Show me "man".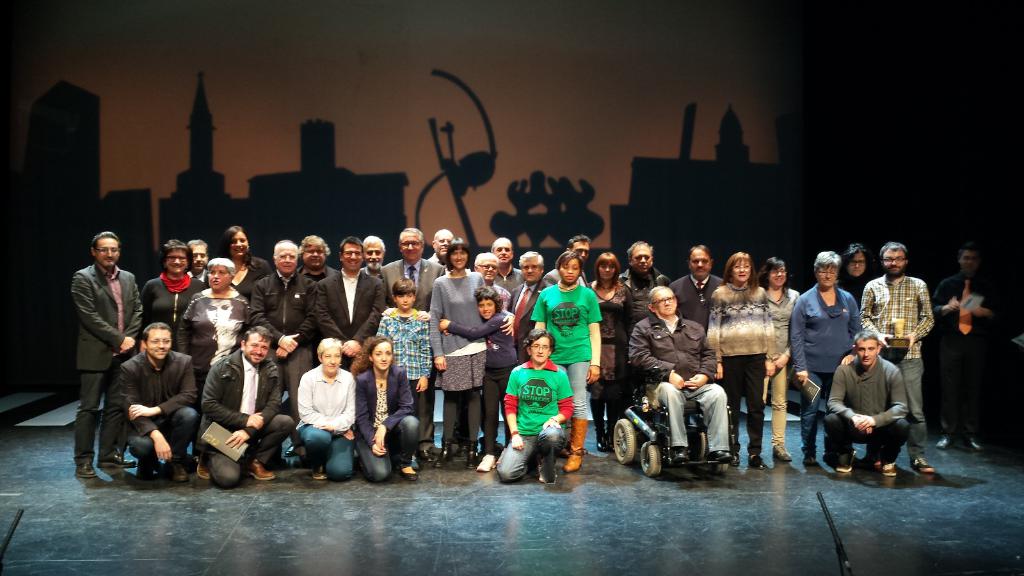
"man" is here: <box>927,247,998,456</box>.
